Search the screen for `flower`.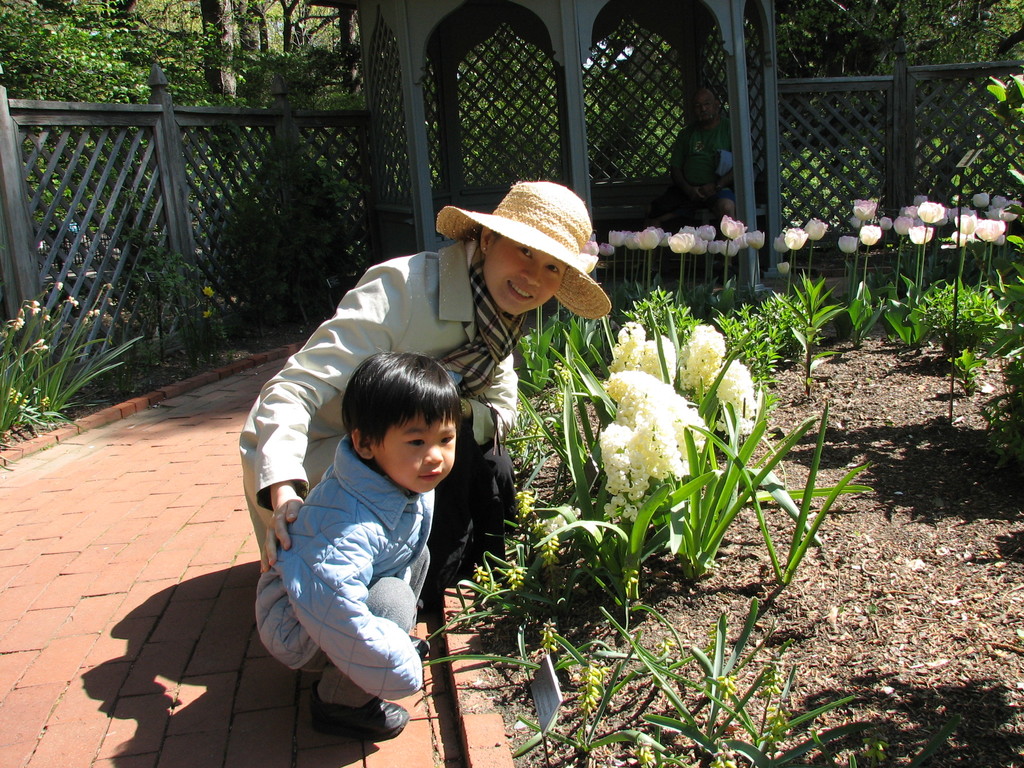
Found at (x1=721, y1=214, x2=748, y2=240).
